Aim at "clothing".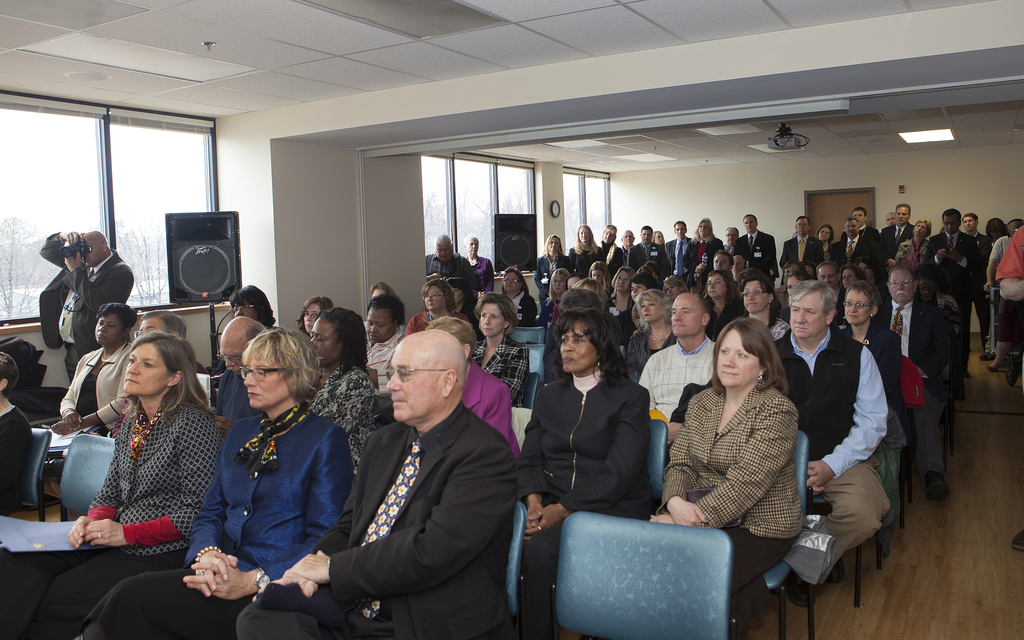
Aimed at BBox(368, 328, 407, 404).
